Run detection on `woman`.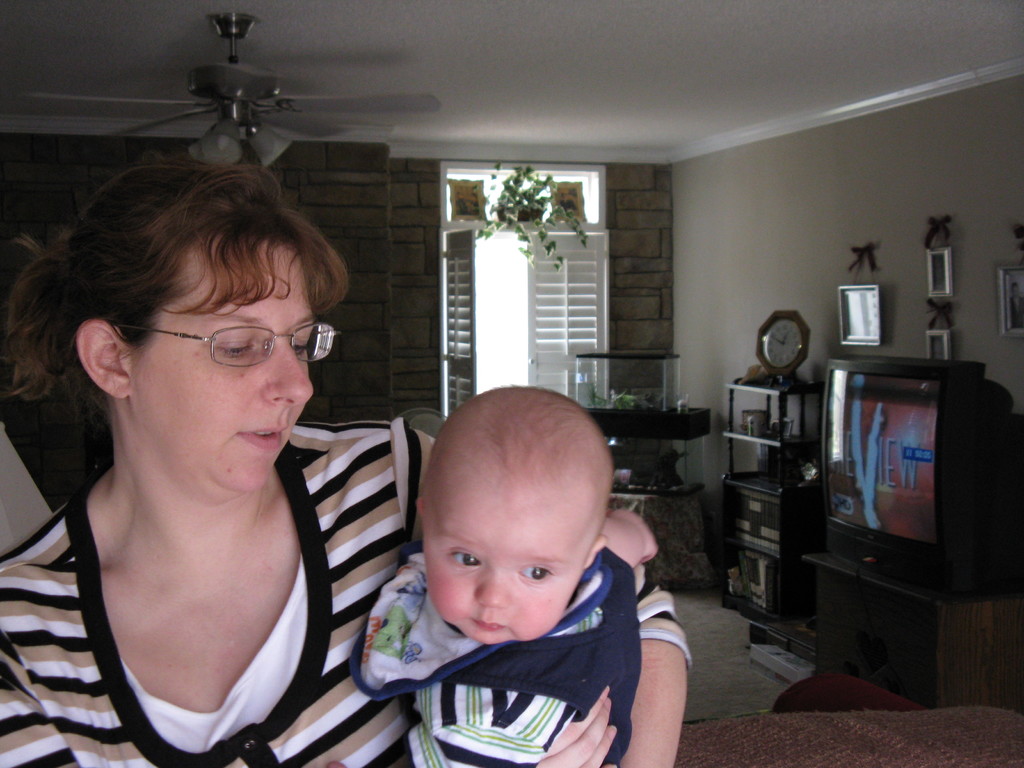
Result: locate(0, 154, 691, 767).
